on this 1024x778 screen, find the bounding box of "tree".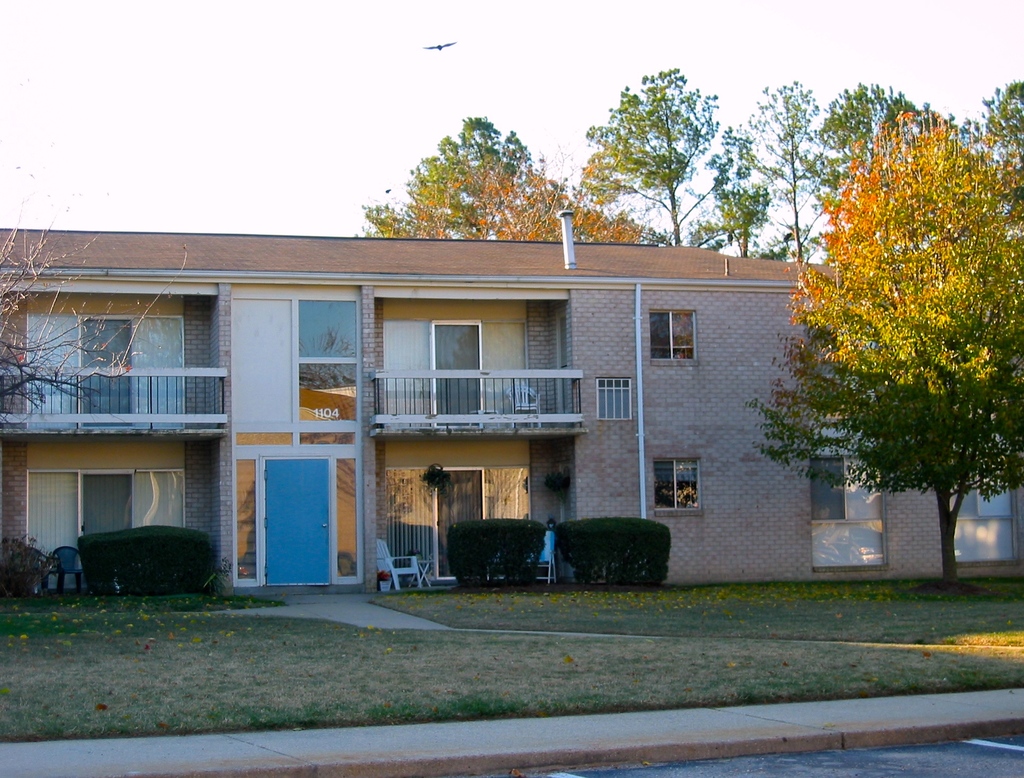
Bounding box: locate(454, 156, 644, 247).
